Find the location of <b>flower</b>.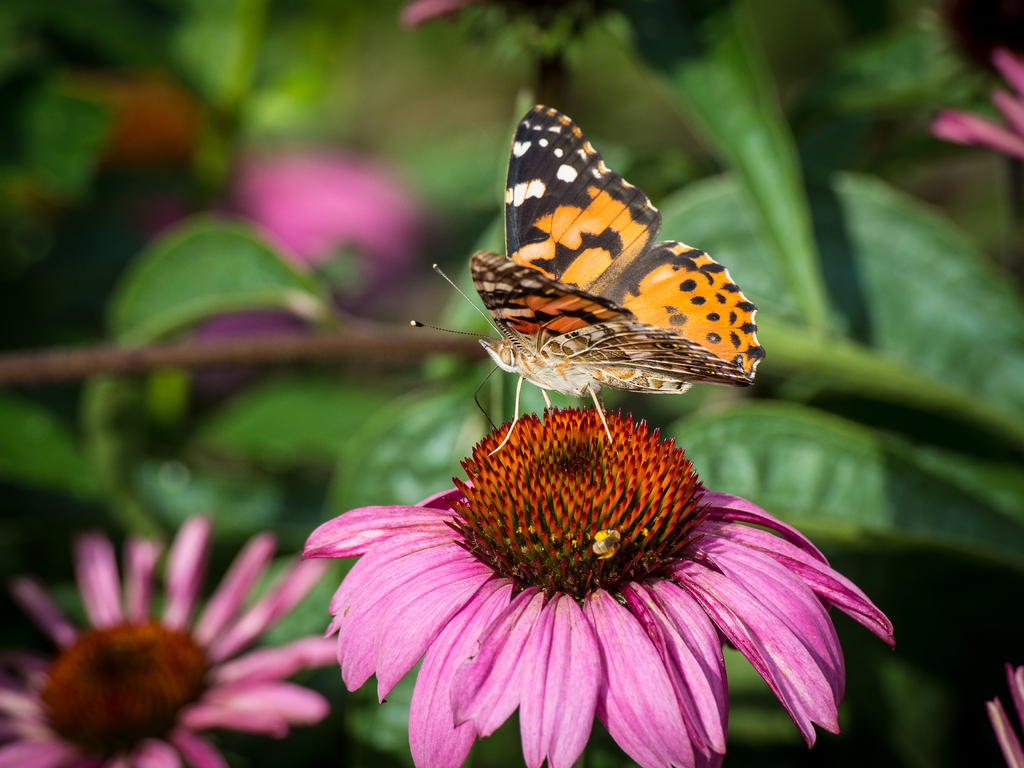
Location: rect(287, 393, 893, 748).
